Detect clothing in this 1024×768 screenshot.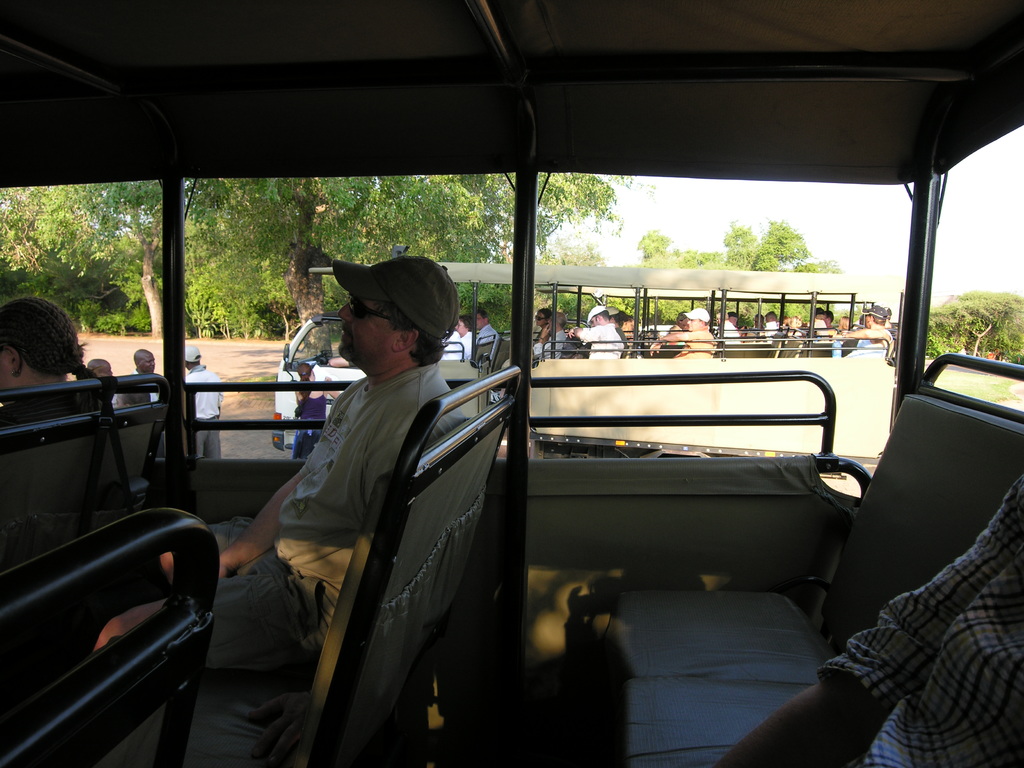
Detection: x1=479 y1=321 x2=493 y2=361.
